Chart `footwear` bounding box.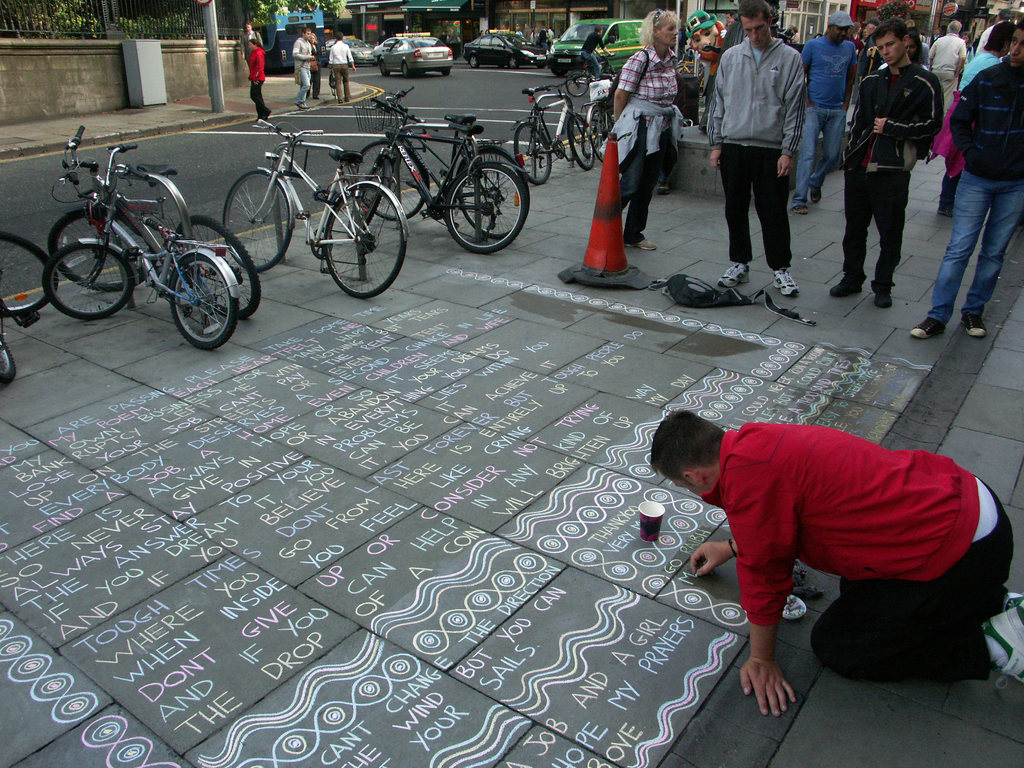
Charted: crop(908, 321, 947, 339).
